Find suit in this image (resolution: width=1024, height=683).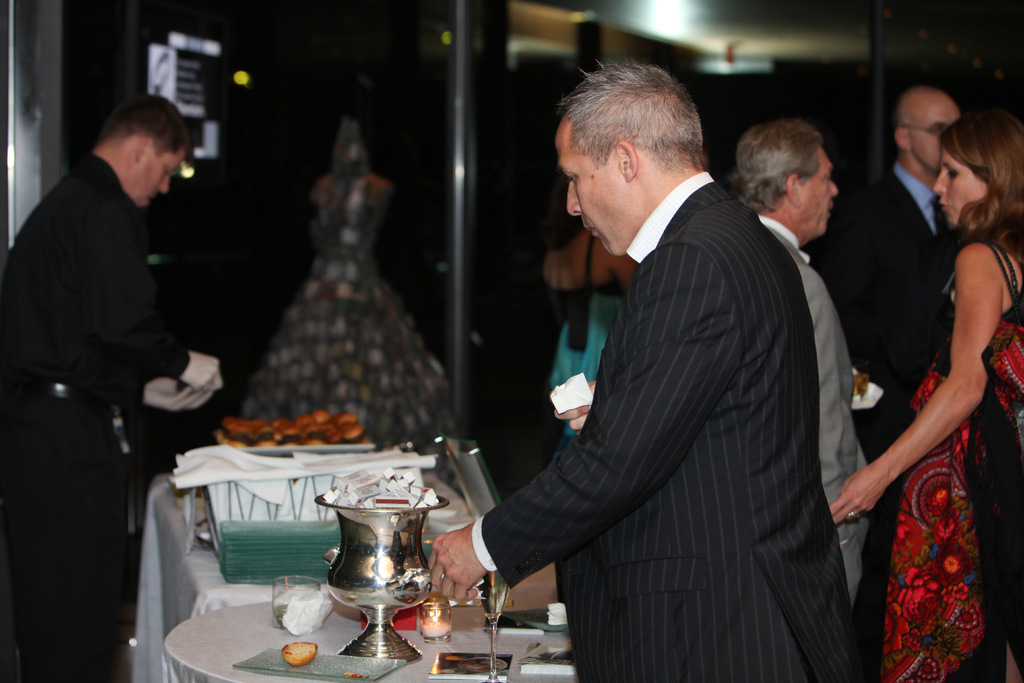
829/157/972/621.
